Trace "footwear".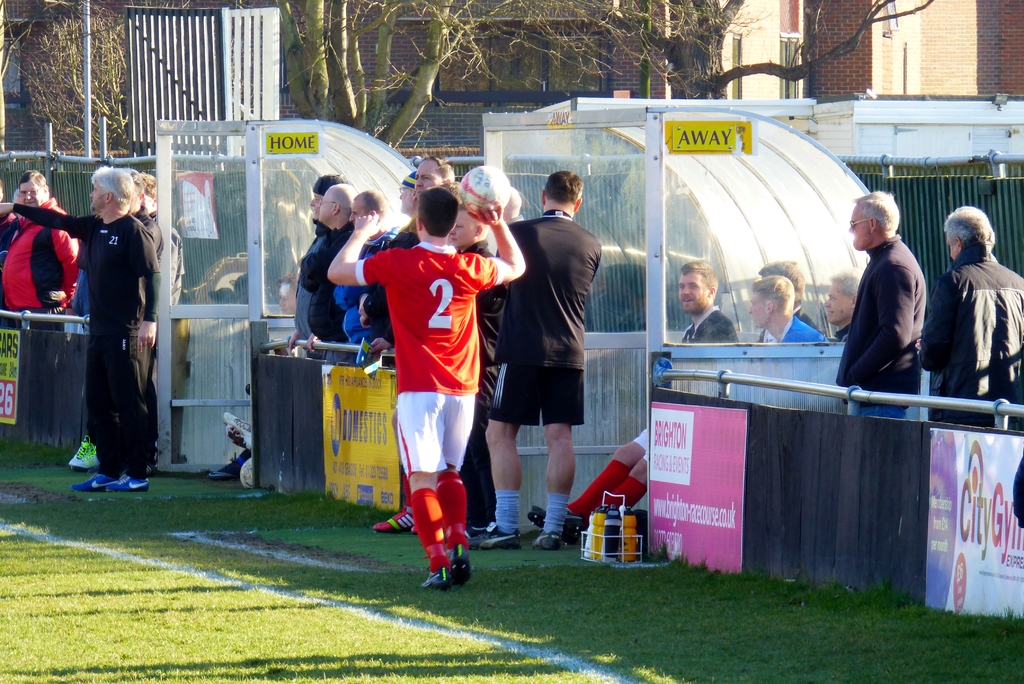
Traced to (x1=225, y1=421, x2=252, y2=450).
